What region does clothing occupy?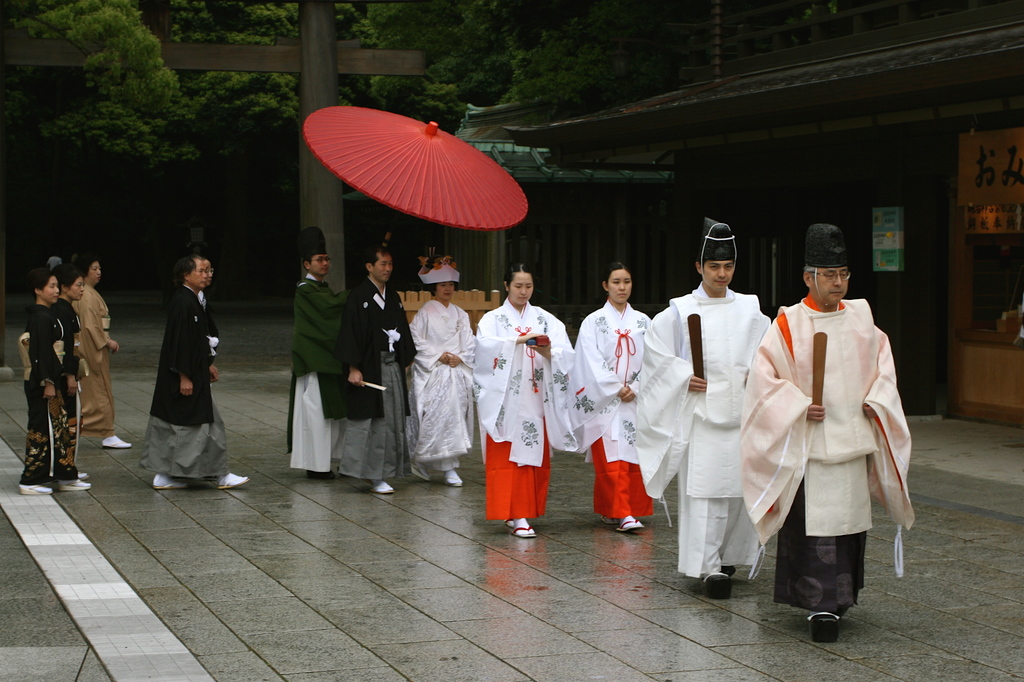
[x1=346, y1=274, x2=410, y2=489].
